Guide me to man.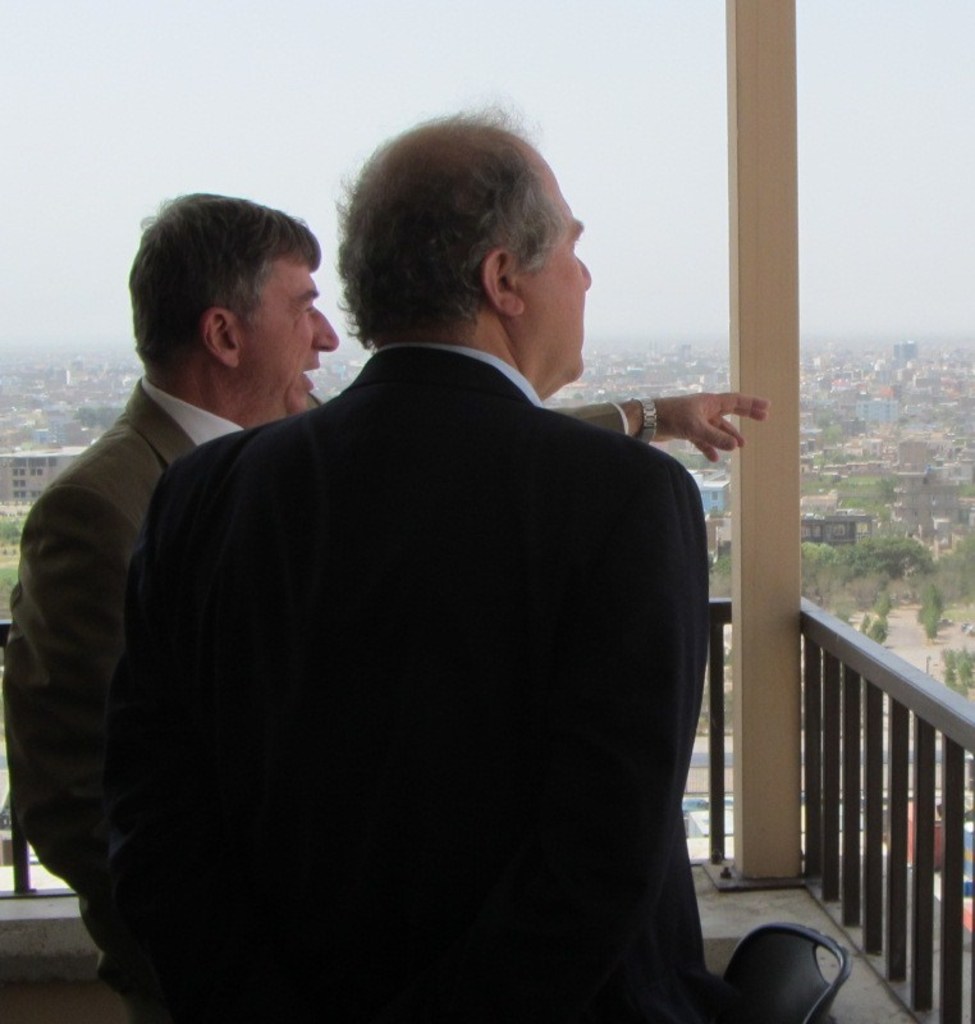
Guidance: x1=118 y1=95 x2=715 y2=1023.
